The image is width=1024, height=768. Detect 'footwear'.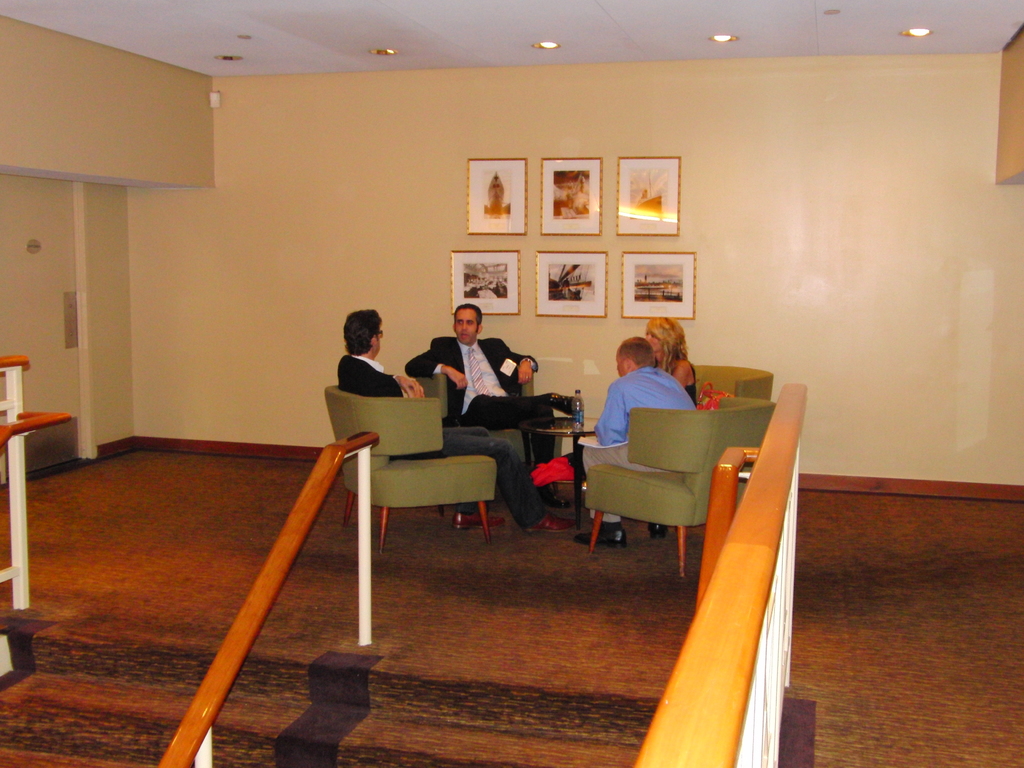
Detection: 575,527,627,547.
